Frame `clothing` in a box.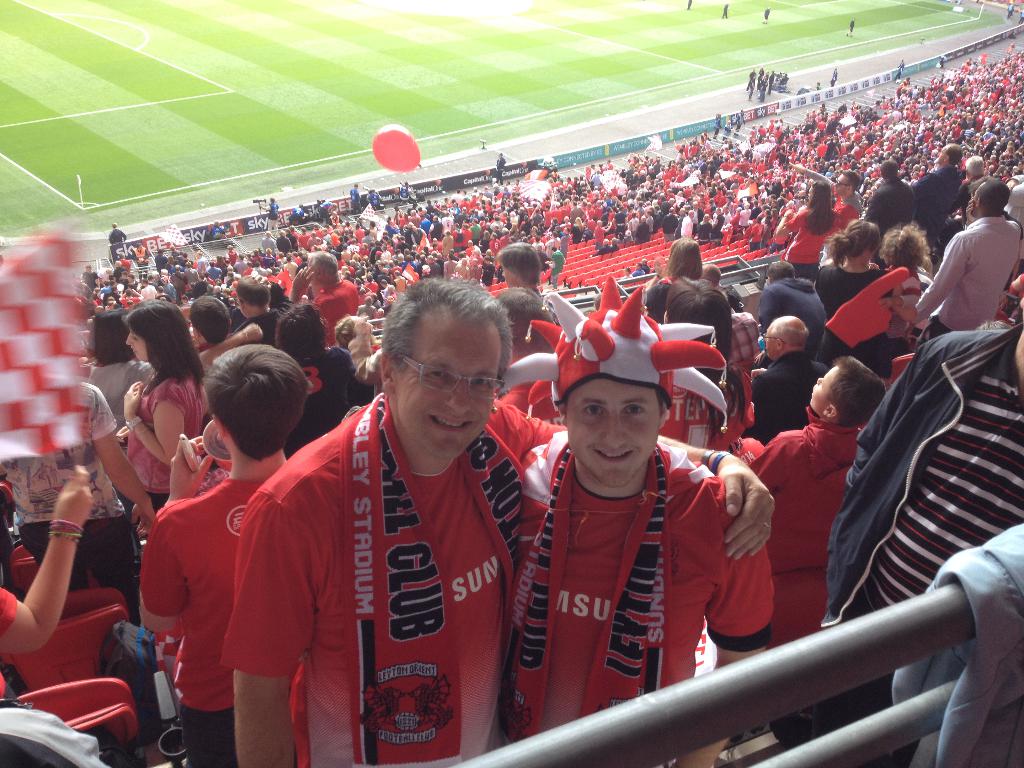
[x1=188, y1=266, x2=200, y2=281].
